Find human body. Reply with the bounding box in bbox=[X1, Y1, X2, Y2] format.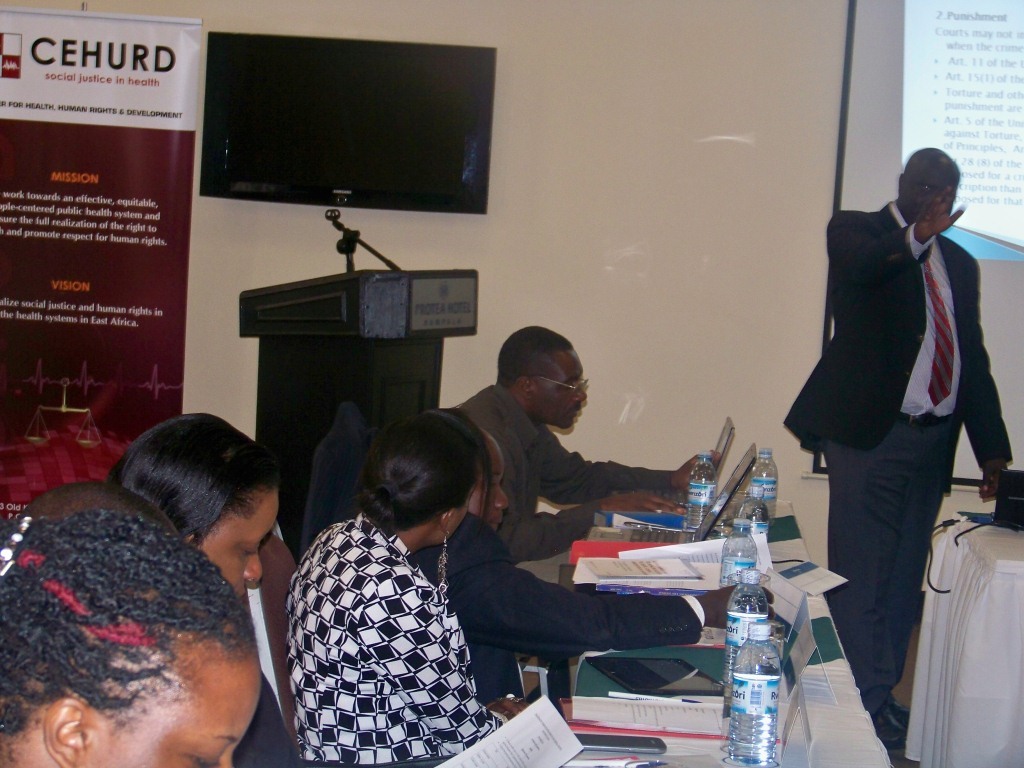
bbox=[432, 439, 738, 727].
